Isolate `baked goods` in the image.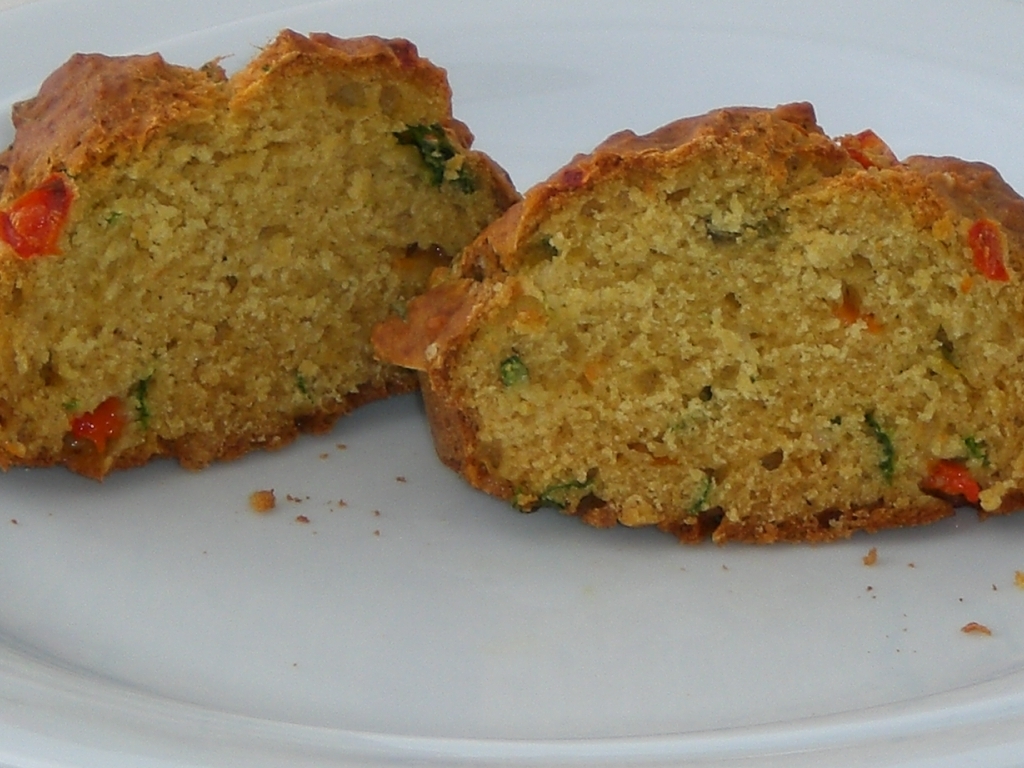
Isolated region: 0,23,528,486.
